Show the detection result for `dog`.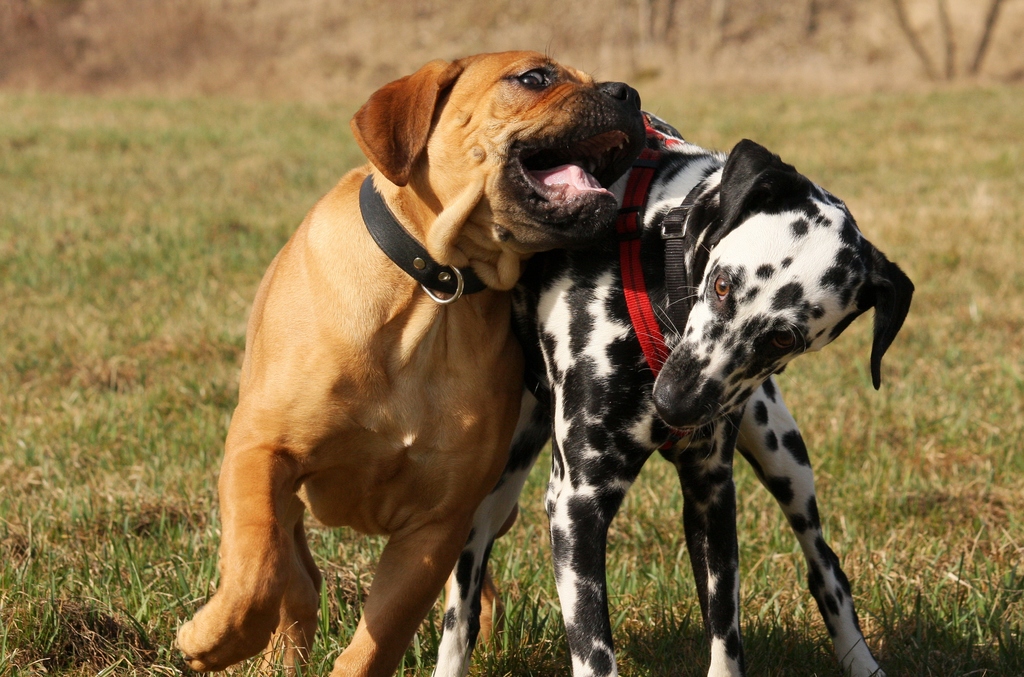
421:96:935:676.
